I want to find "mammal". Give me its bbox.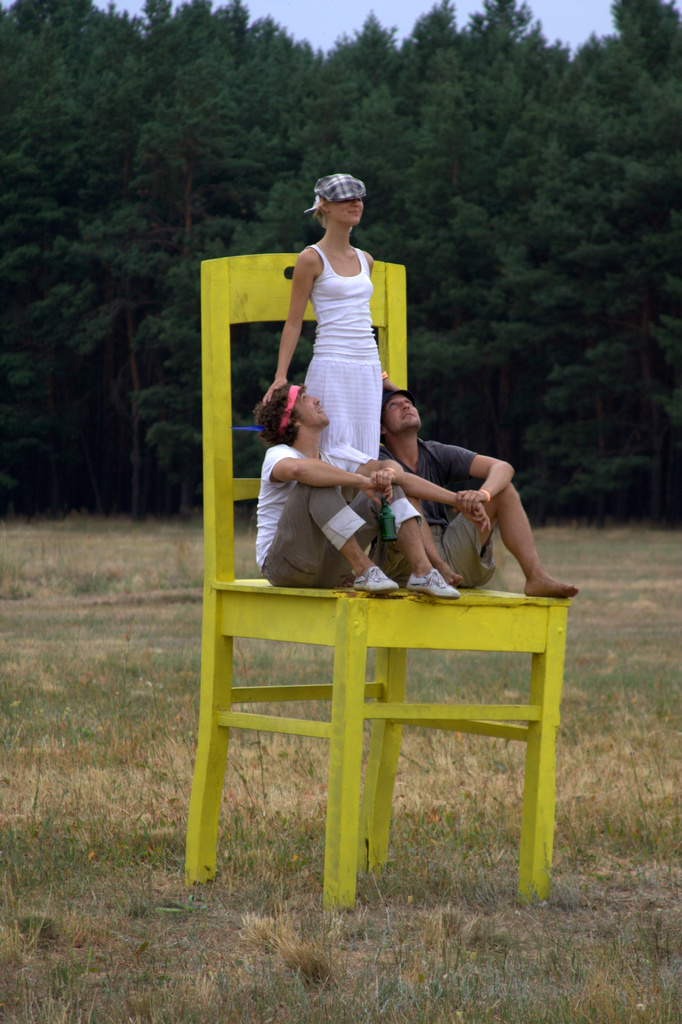
x1=370 y1=385 x2=580 y2=598.
